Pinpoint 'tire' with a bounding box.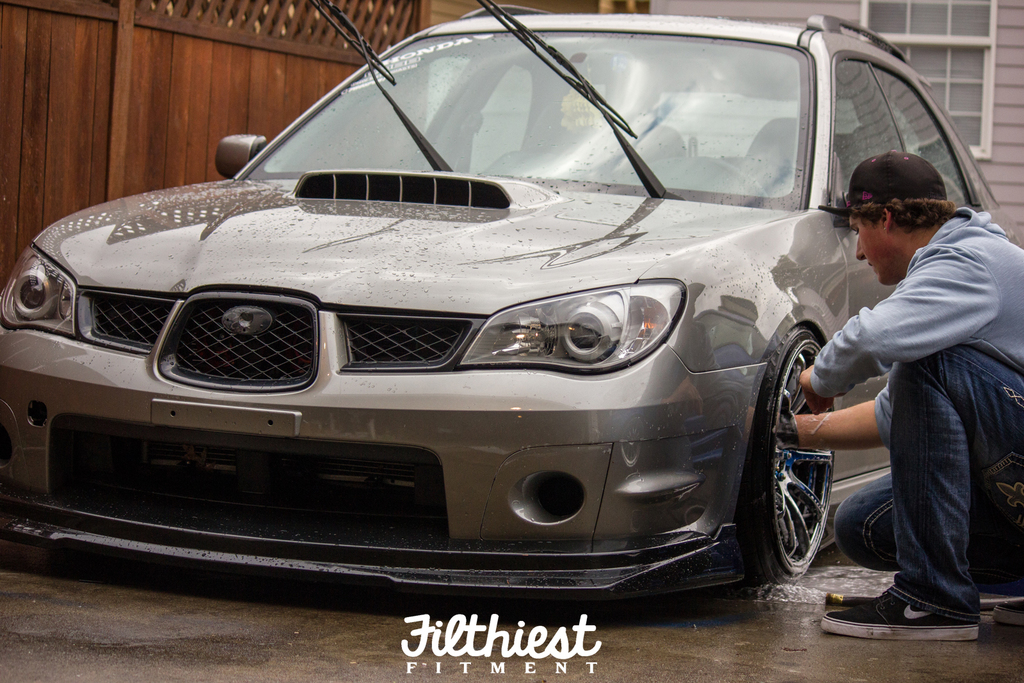
rect(732, 330, 836, 580).
